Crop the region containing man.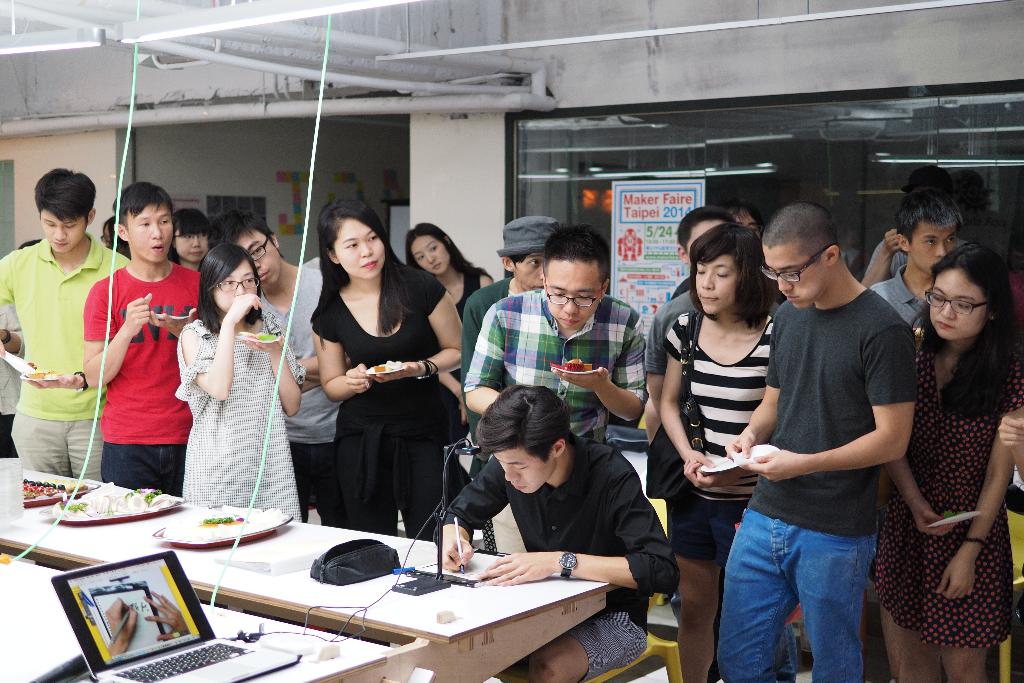
Crop region: bbox=(438, 383, 678, 682).
